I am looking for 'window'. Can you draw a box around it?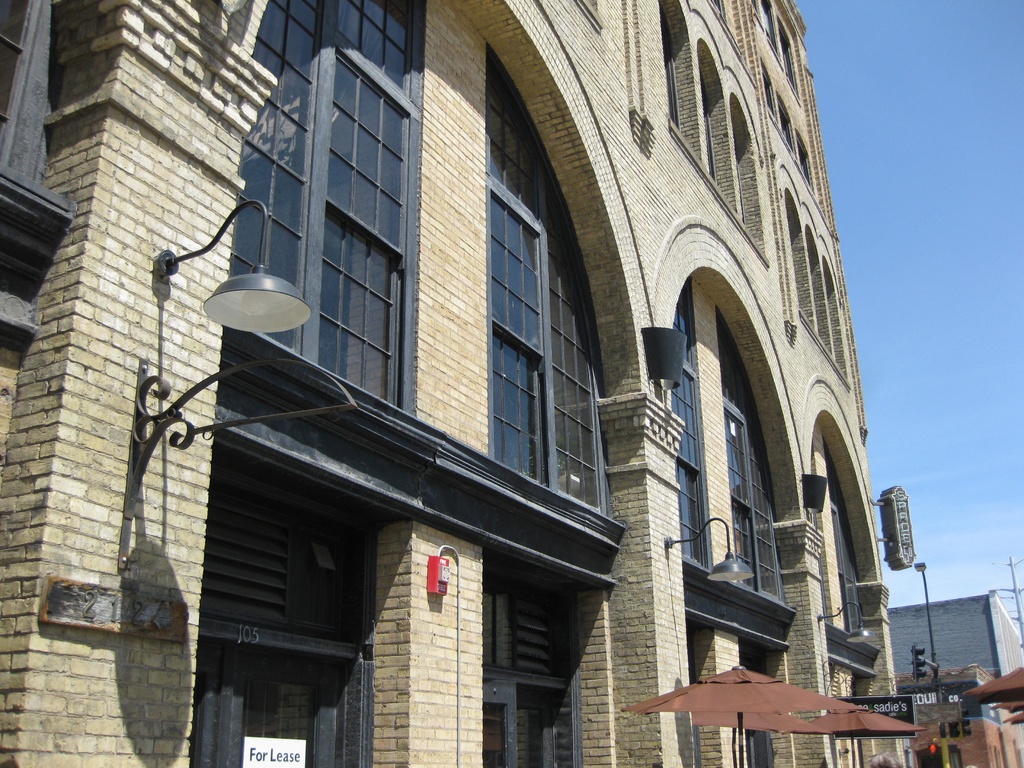
Sure, the bounding box is rect(781, 191, 851, 380).
